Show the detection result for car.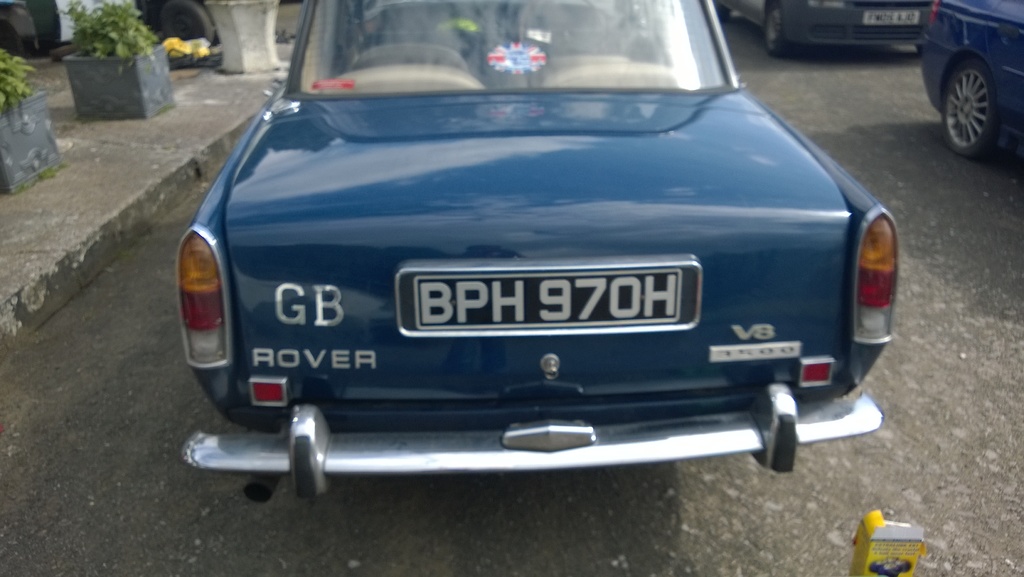
select_region(181, 28, 929, 490).
